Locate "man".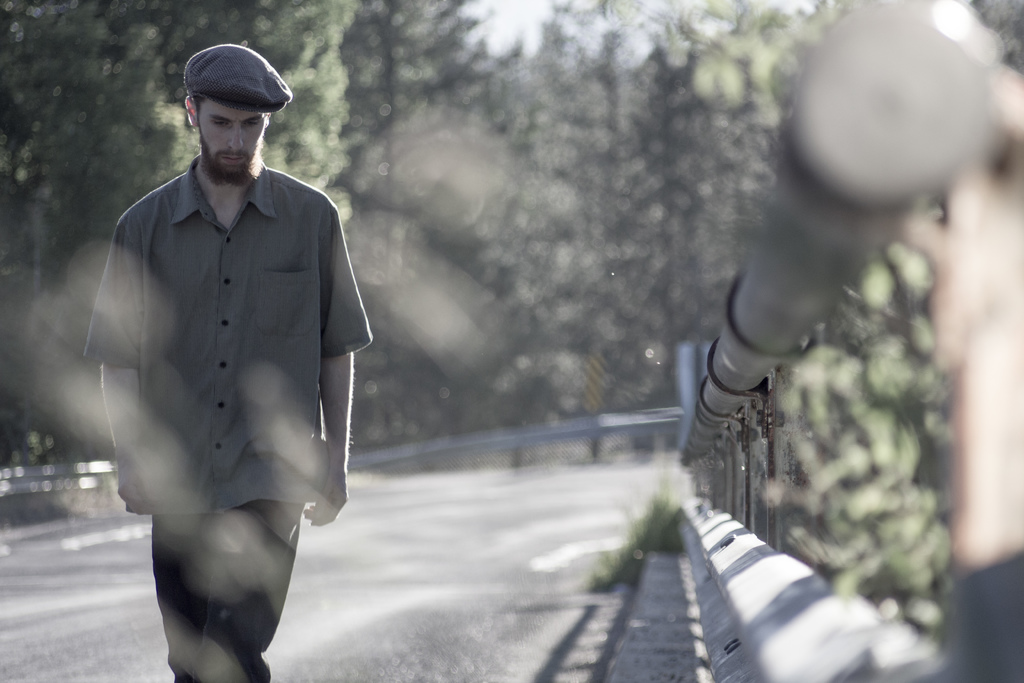
Bounding box: crop(93, 43, 359, 651).
